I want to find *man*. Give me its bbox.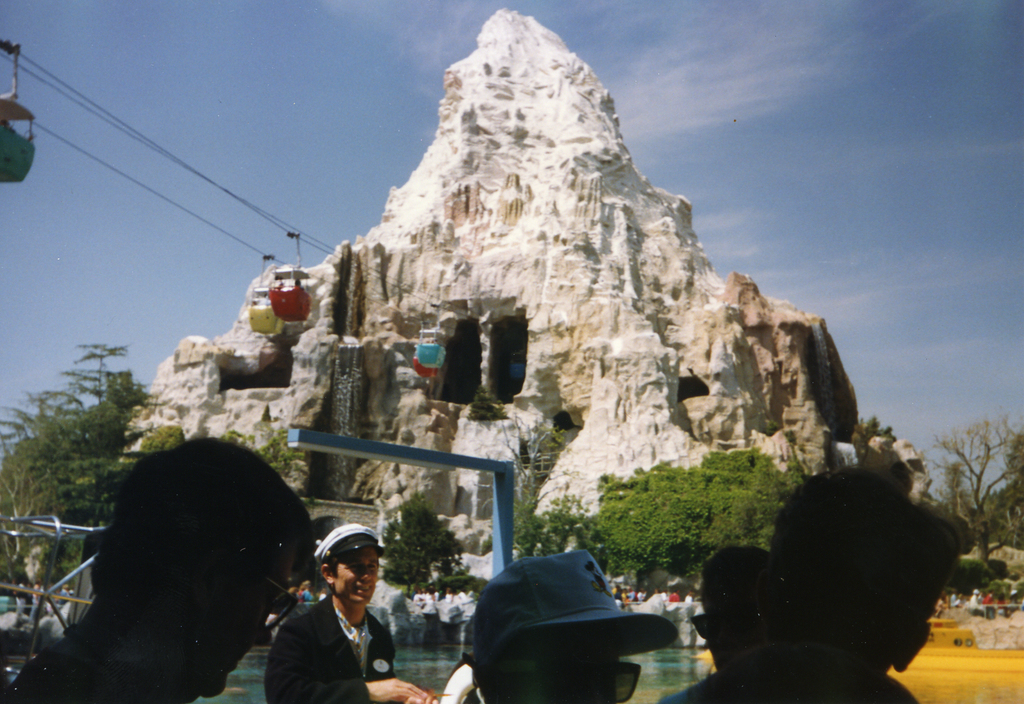
left=690, top=548, right=775, bottom=669.
